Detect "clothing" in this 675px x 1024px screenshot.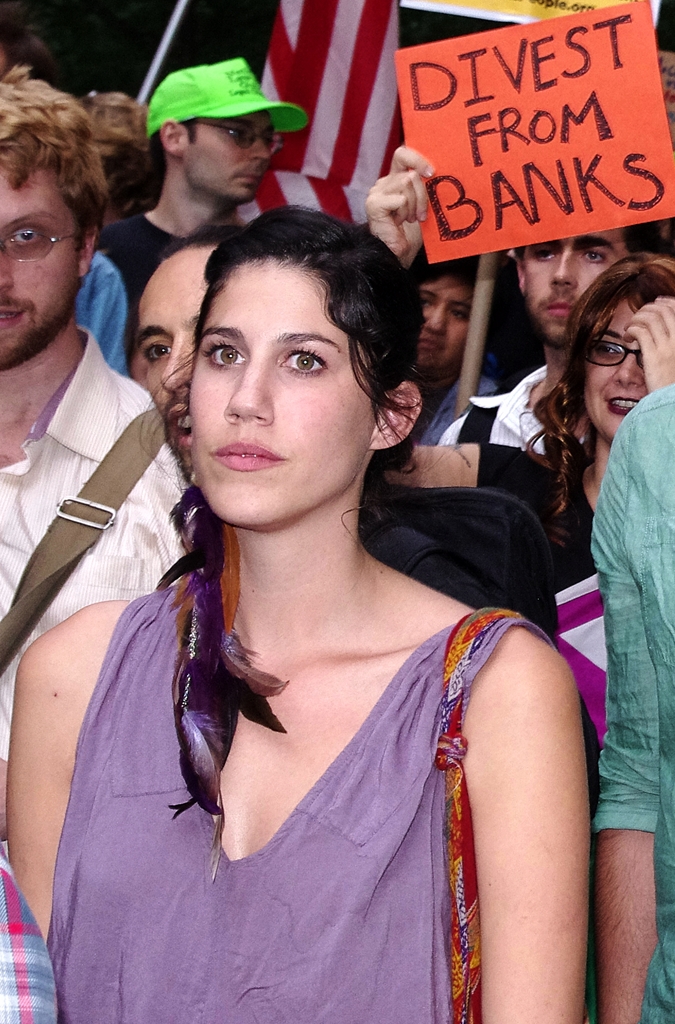
Detection: x1=353, y1=476, x2=564, y2=645.
